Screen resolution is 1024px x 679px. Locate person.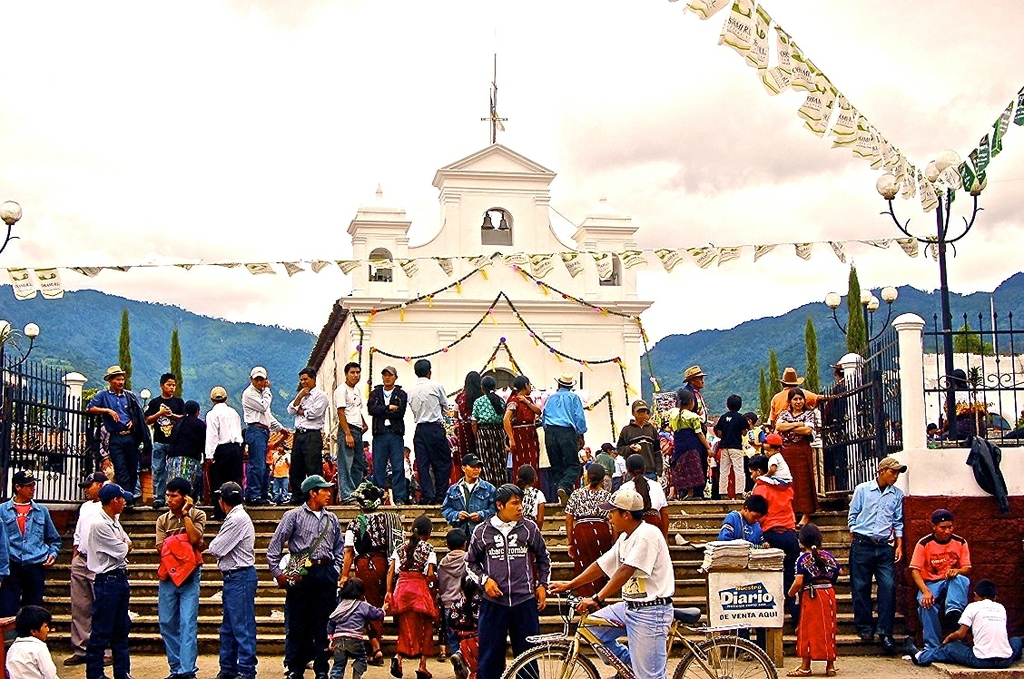
<box>325,576,380,678</box>.
